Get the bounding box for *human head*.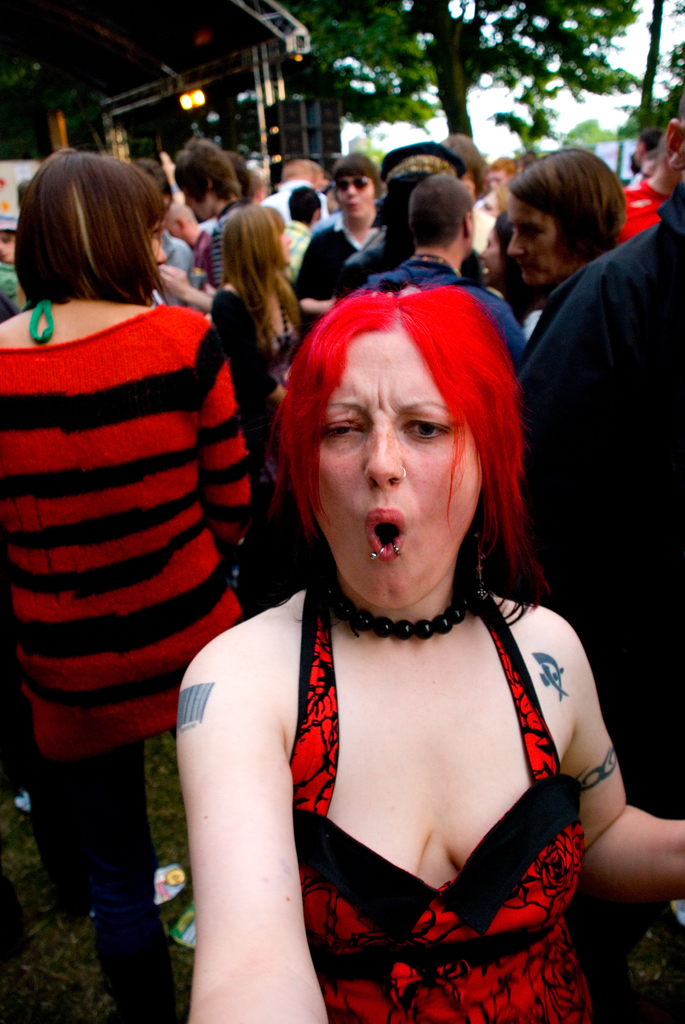
bbox=[289, 182, 321, 225].
